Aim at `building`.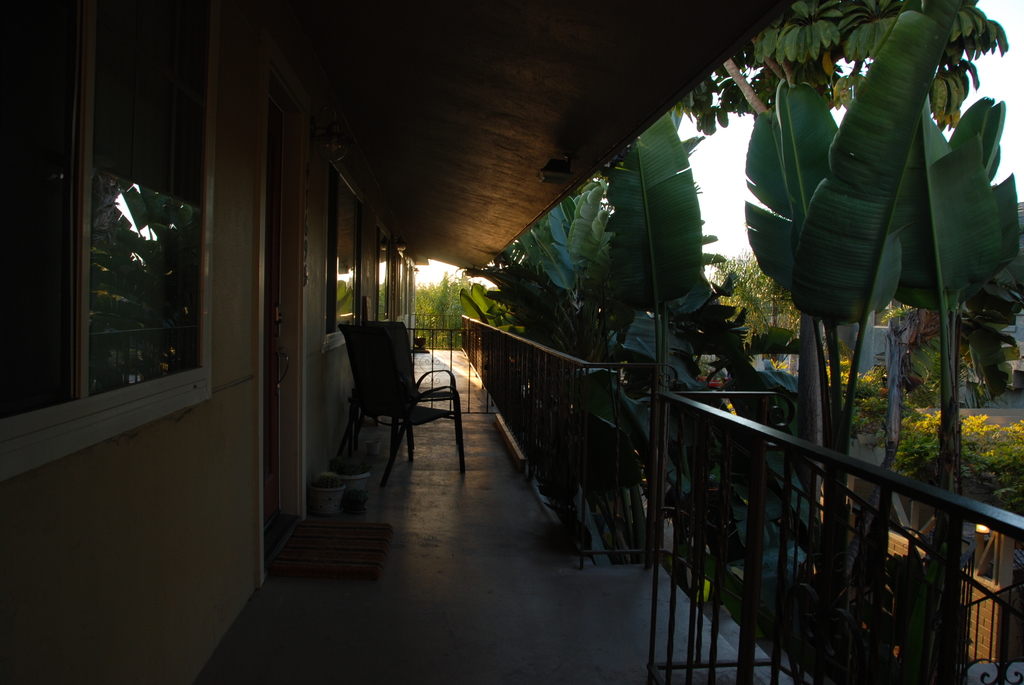
Aimed at 0,0,1023,684.
